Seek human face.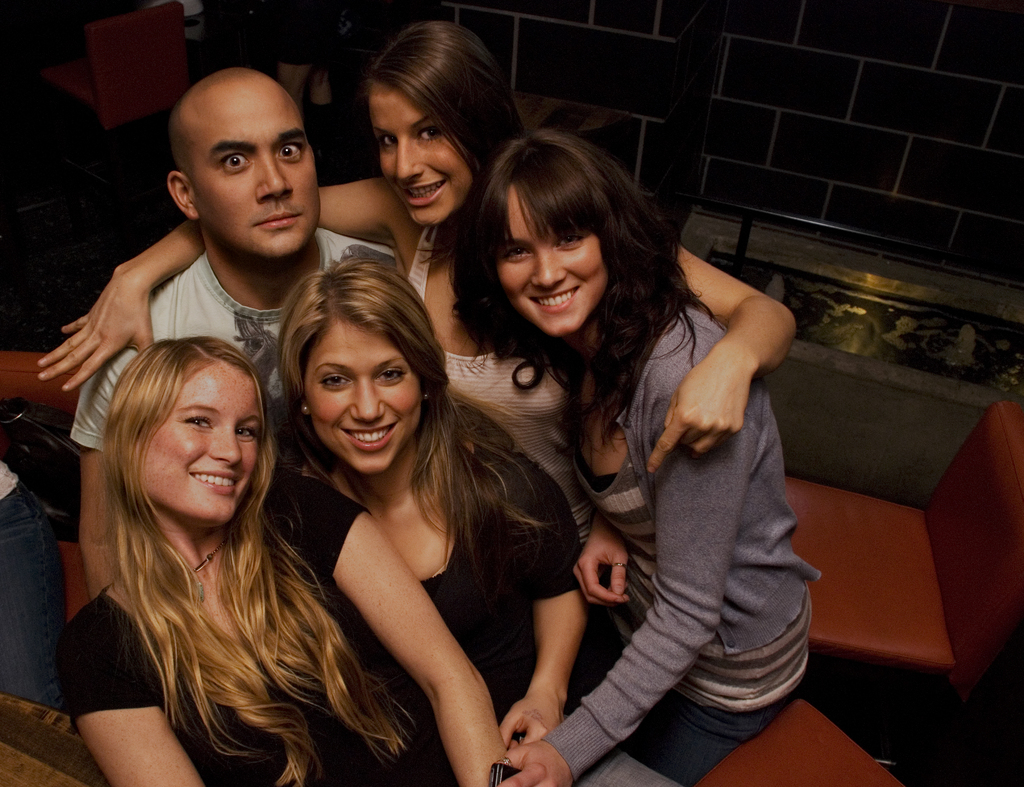
x1=492 y1=183 x2=610 y2=341.
